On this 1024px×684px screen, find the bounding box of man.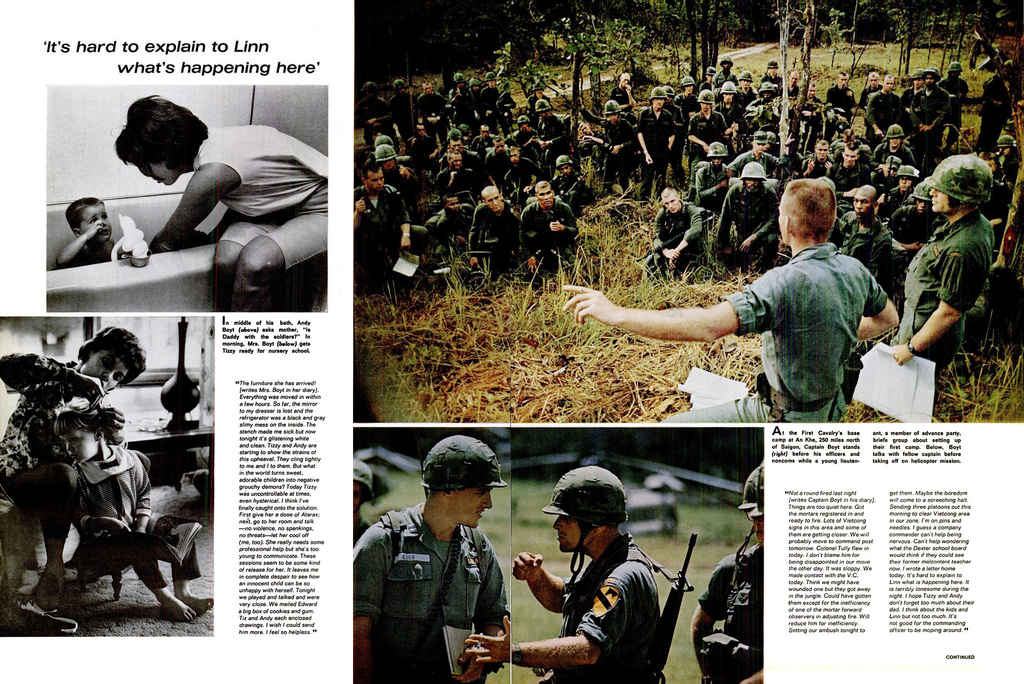
Bounding box: region(879, 155, 993, 425).
